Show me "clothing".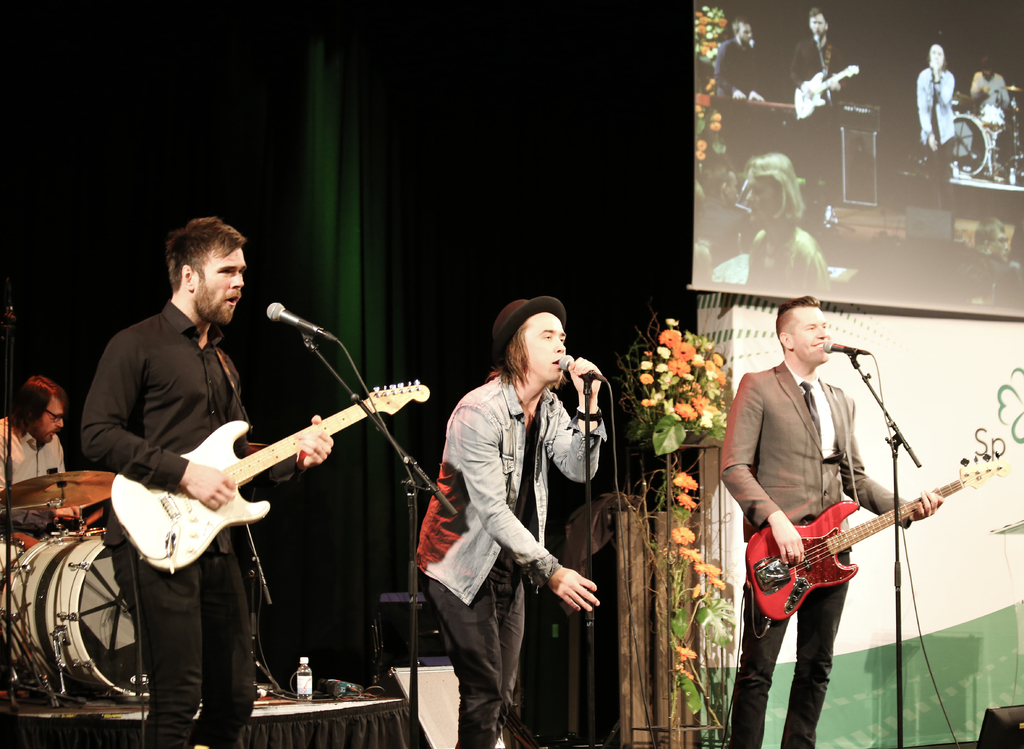
"clothing" is here: bbox=(698, 339, 911, 748).
